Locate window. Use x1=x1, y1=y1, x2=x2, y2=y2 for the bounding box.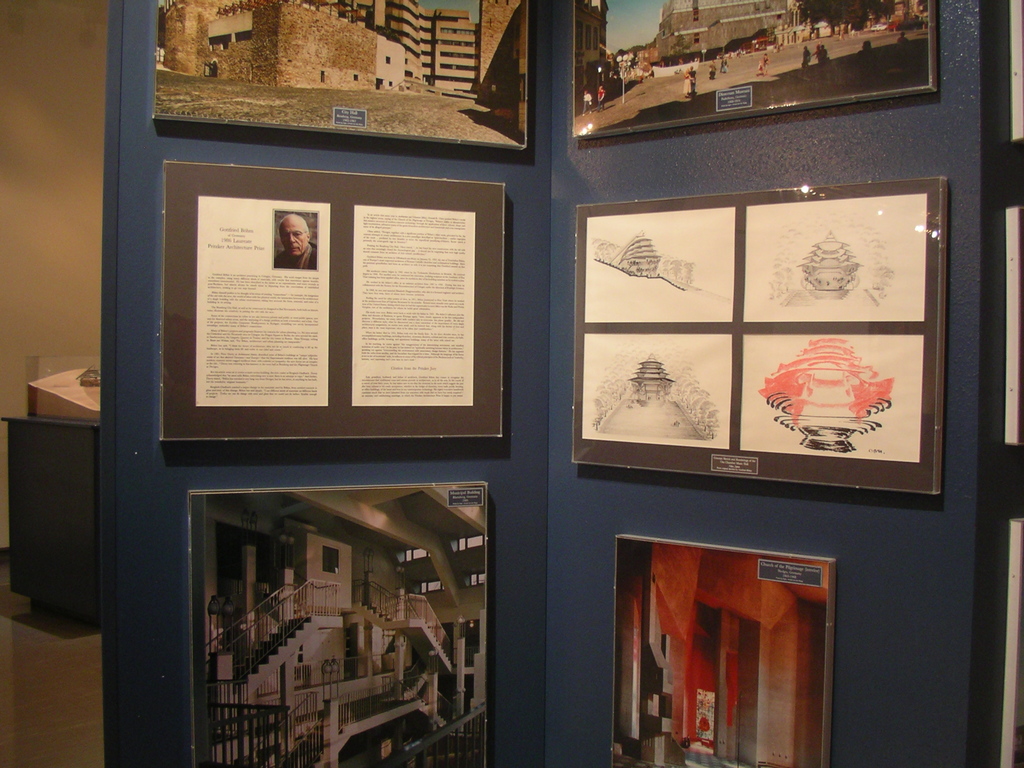
x1=385, y1=55, x2=391, y2=63.
